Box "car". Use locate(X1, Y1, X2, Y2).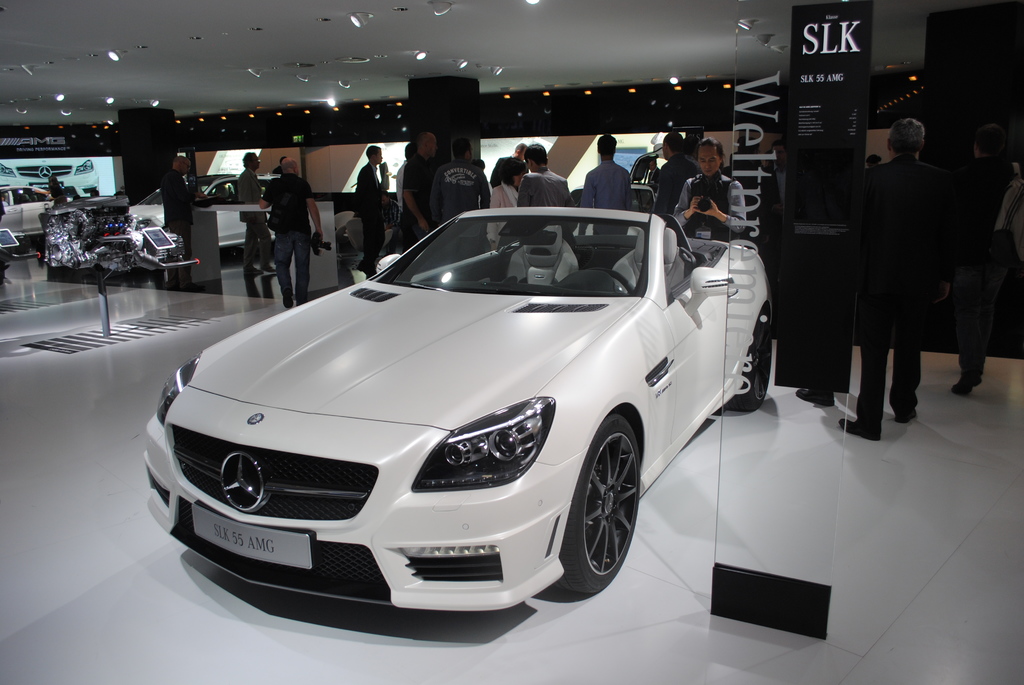
locate(141, 209, 767, 615).
